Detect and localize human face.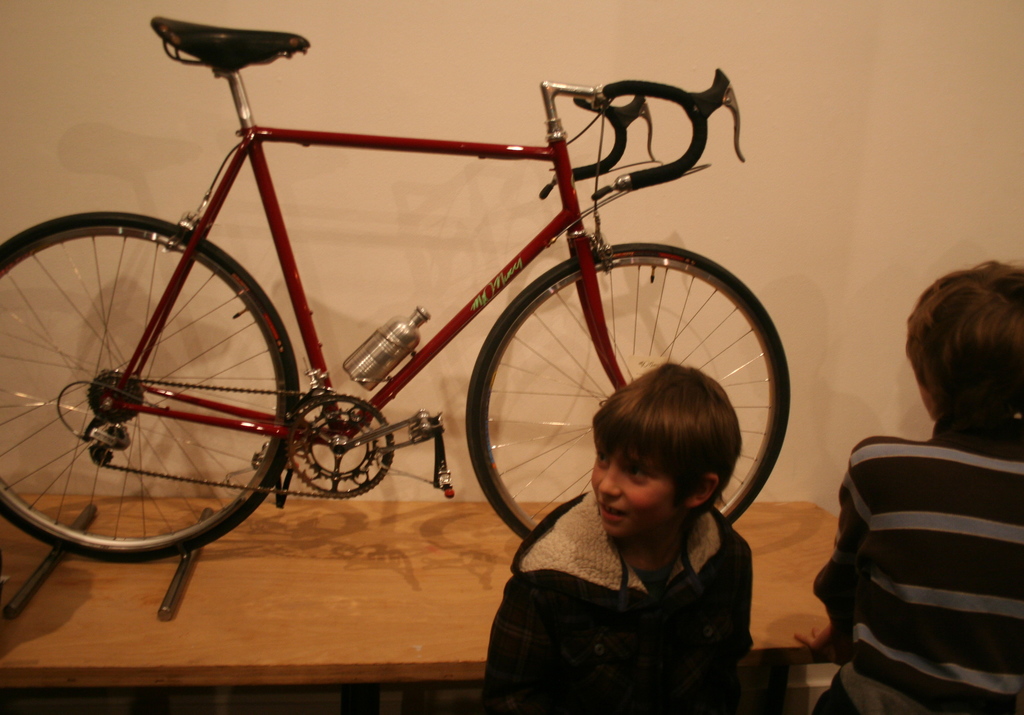
Localized at box=[594, 443, 683, 541].
